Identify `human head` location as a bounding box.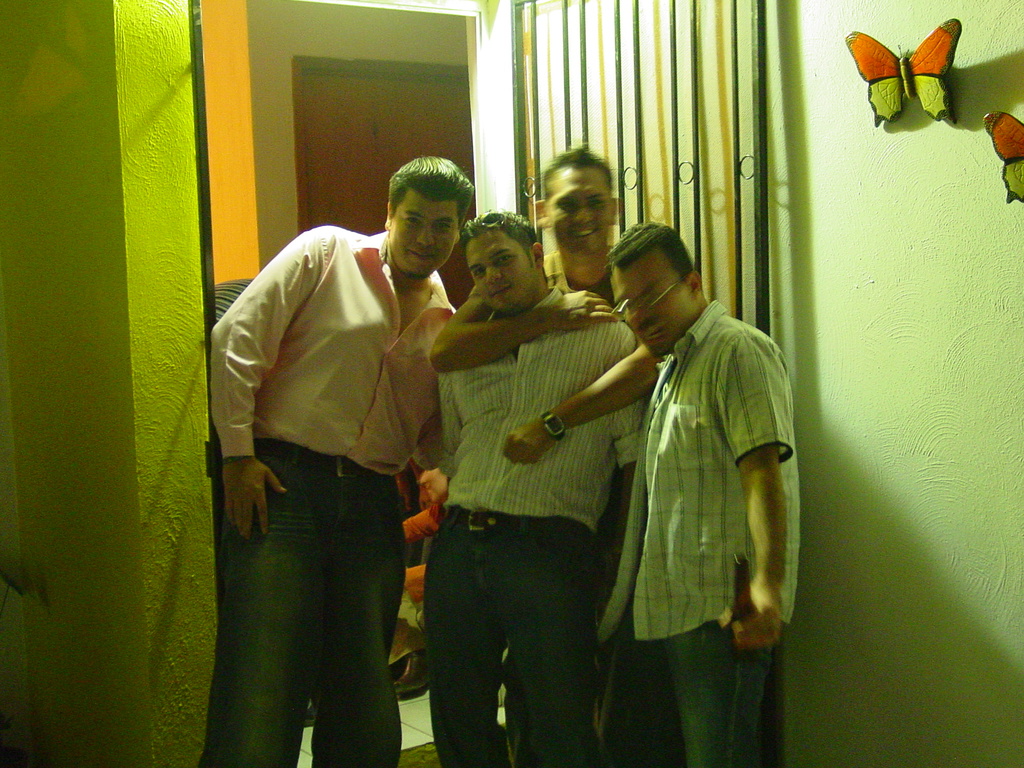
{"x1": 461, "y1": 207, "x2": 542, "y2": 307}.
